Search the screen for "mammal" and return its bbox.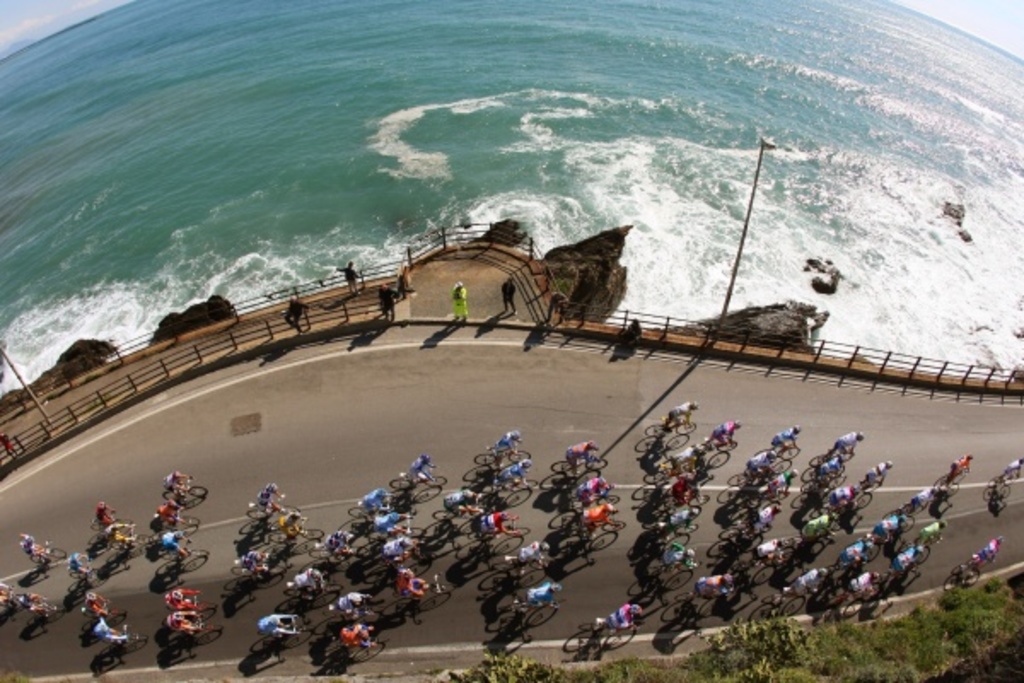
Found: 497:452:527:490.
